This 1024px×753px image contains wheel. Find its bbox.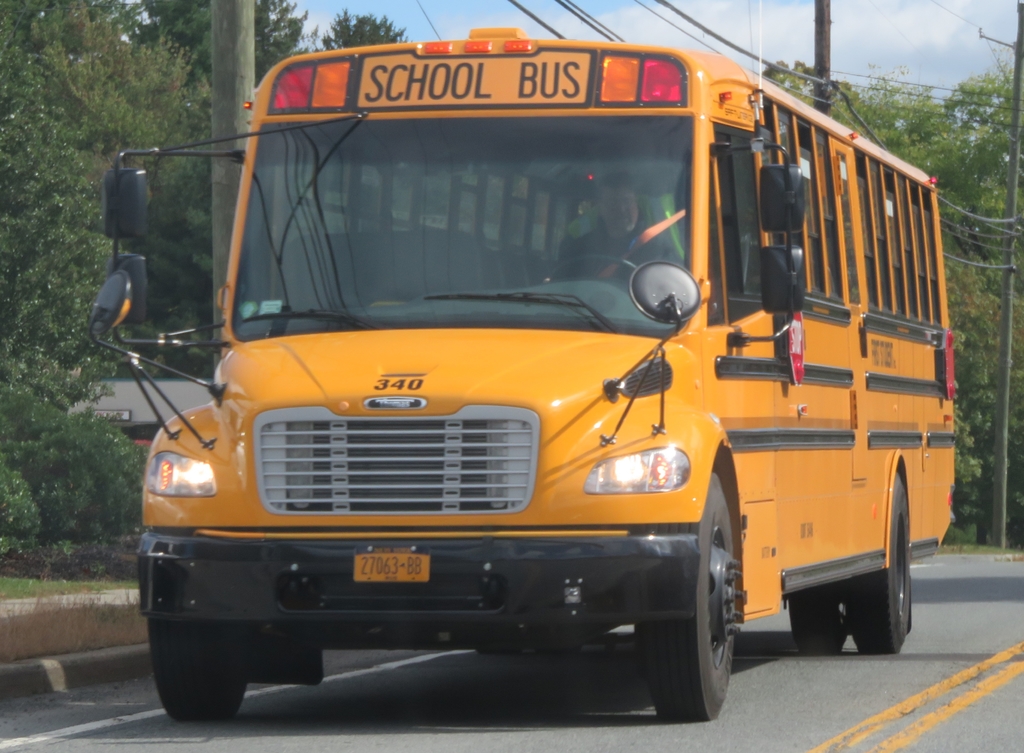
849/474/911/656.
